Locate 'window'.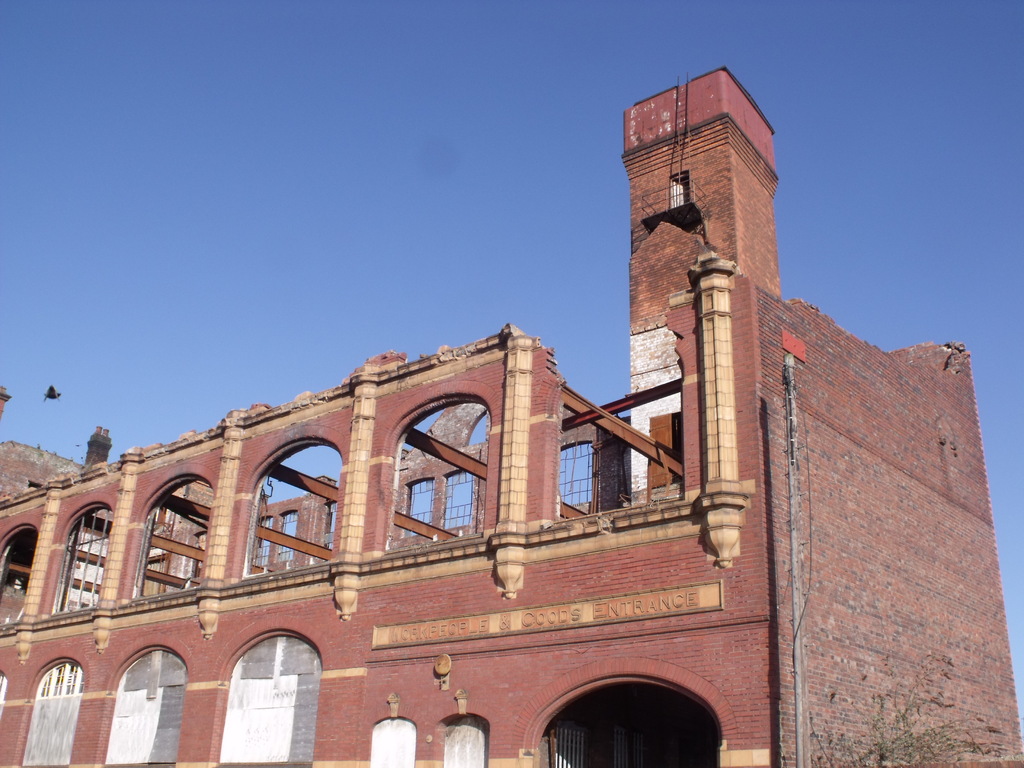
Bounding box: rect(0, 669, 9, 715).
